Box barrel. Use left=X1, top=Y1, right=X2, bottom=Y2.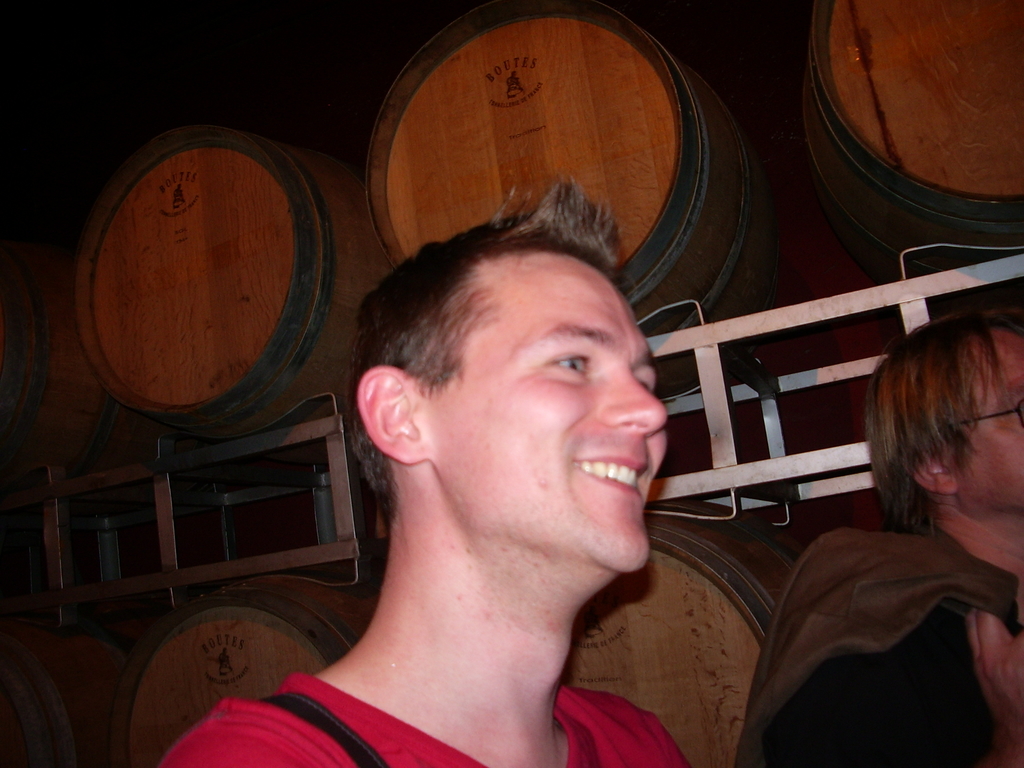
left=351, top=1, right=785, bottom=295.
